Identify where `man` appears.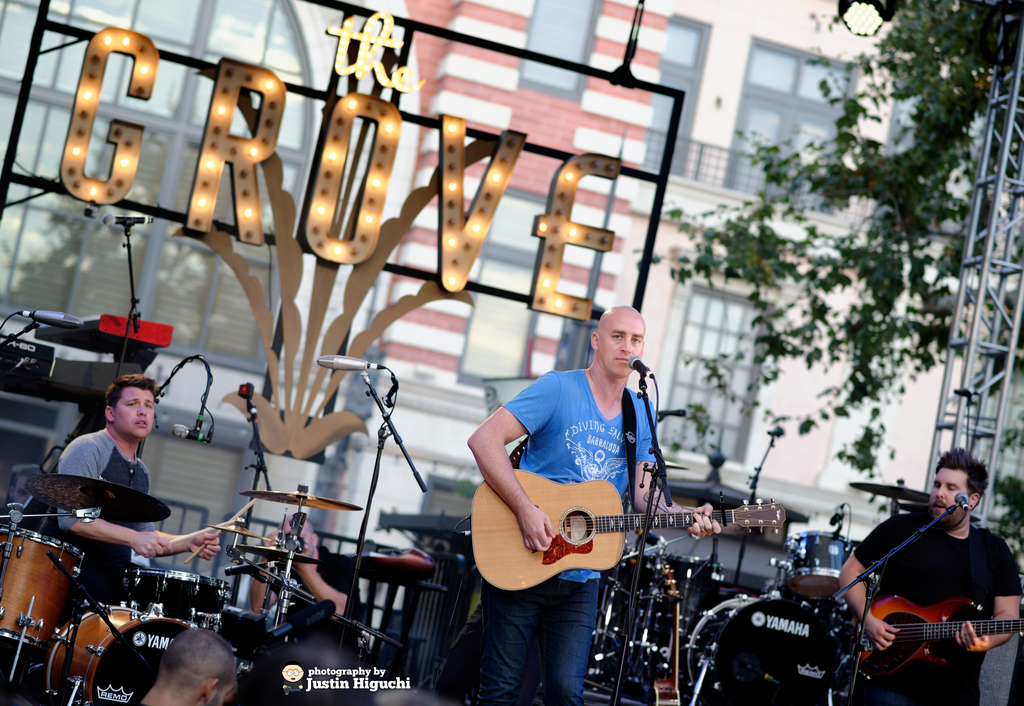
Appears at bbox=(245, 515, 365, 629).
